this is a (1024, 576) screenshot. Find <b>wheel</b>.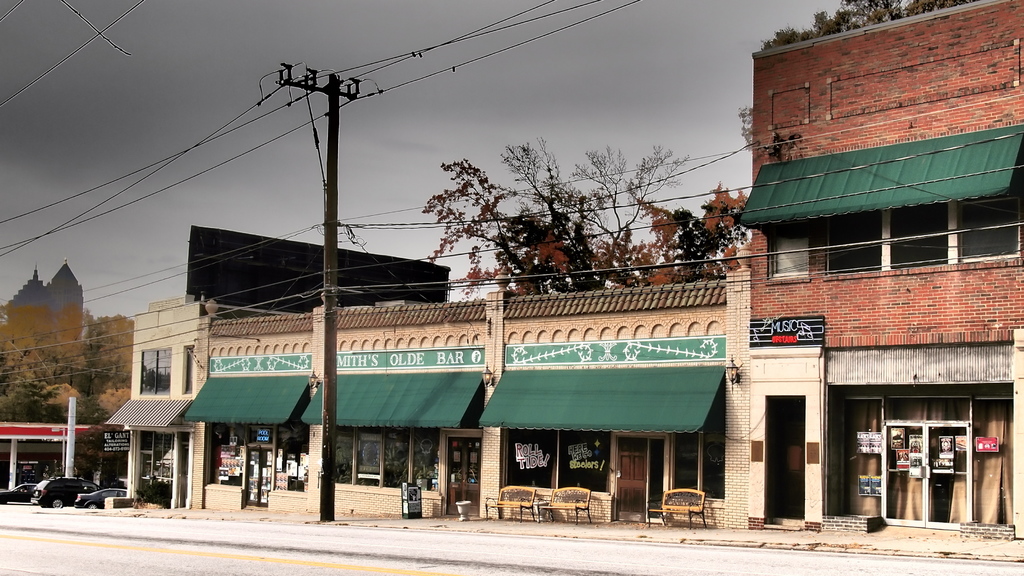
Bounding box: l=52, t=500, r=62, b=509.
